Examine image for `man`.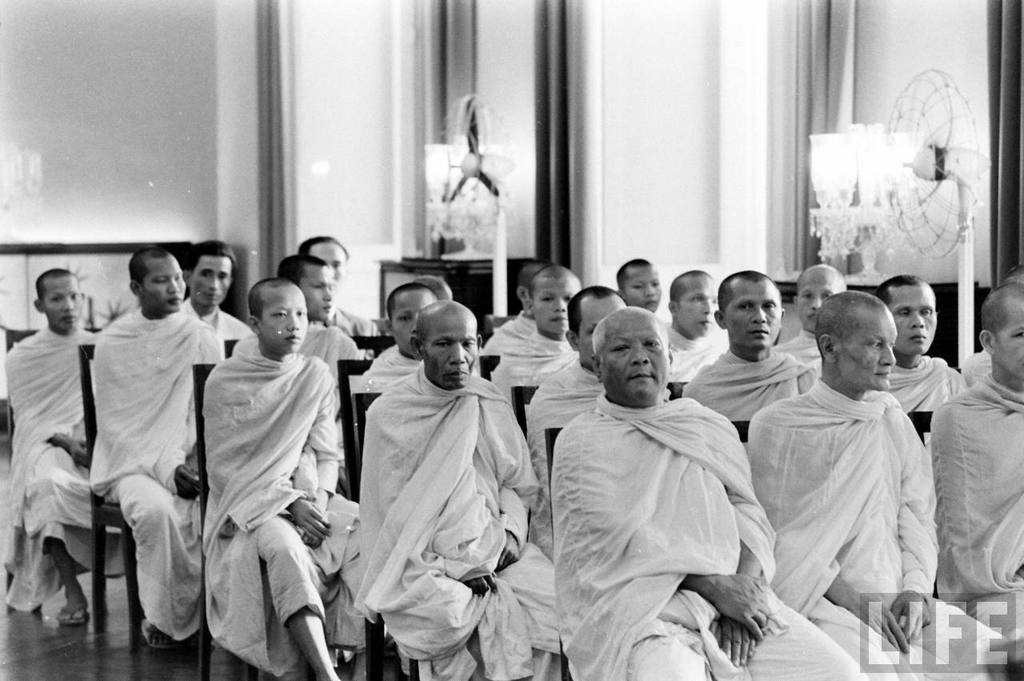
Examination result: {"left": 773, "top": 266, "right": 846, "bottom": 377}.
